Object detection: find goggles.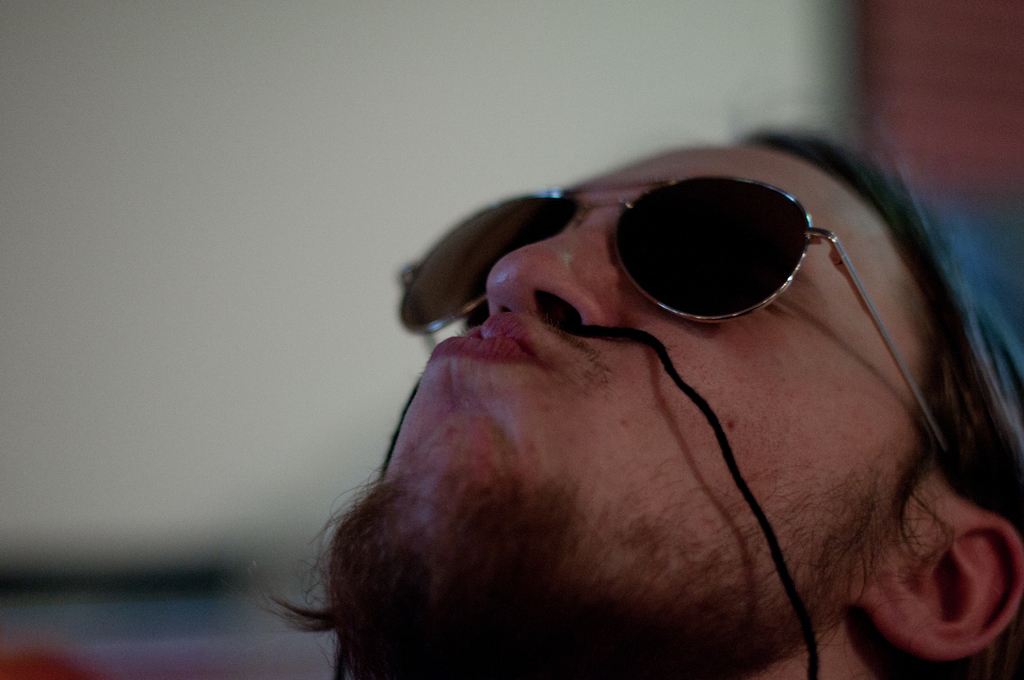
<box>396,180,1009,511</box>.
